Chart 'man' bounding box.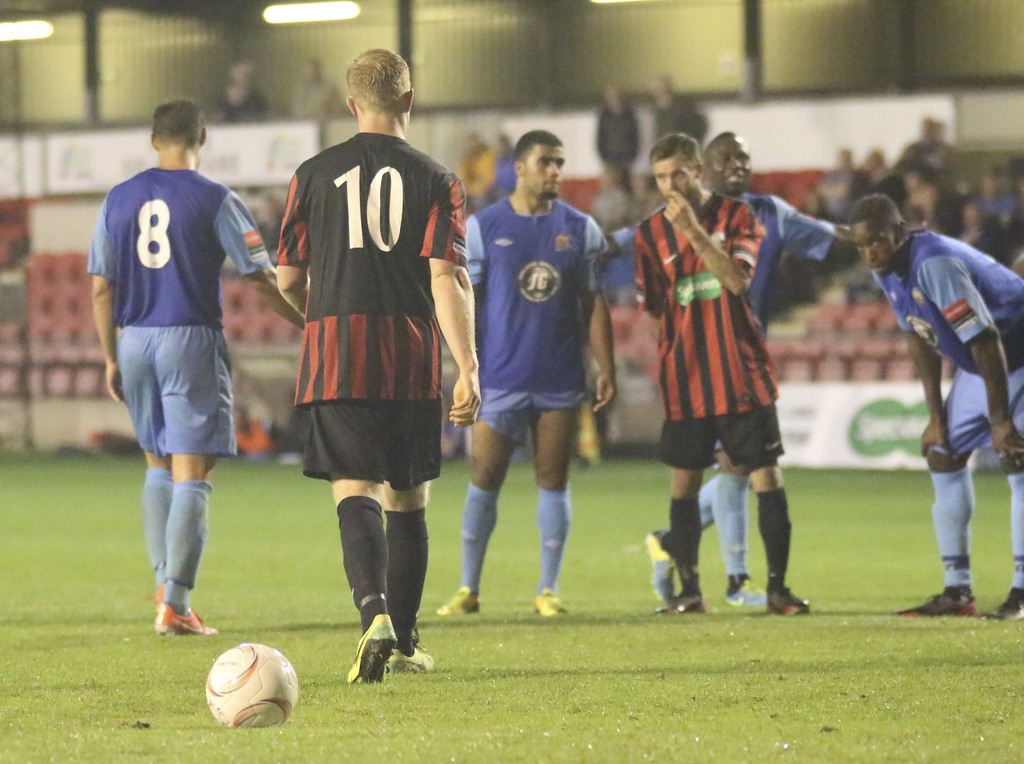
Charted: [262,58,467,690].
